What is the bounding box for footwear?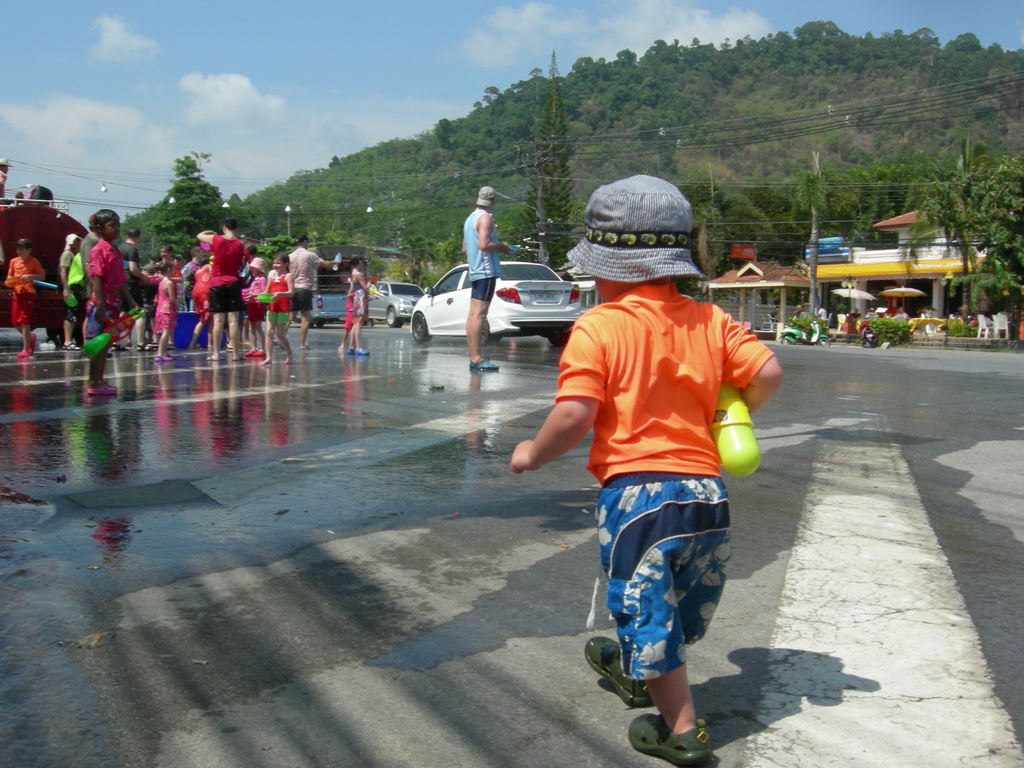
626 714 715 764.
